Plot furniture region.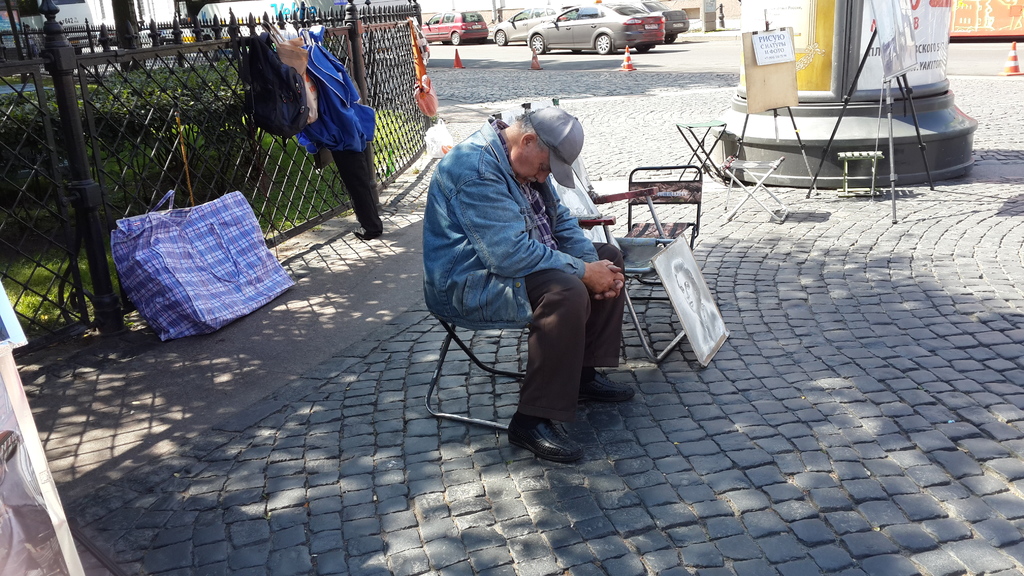
Plotted at box(836, 146, 885, 196).
